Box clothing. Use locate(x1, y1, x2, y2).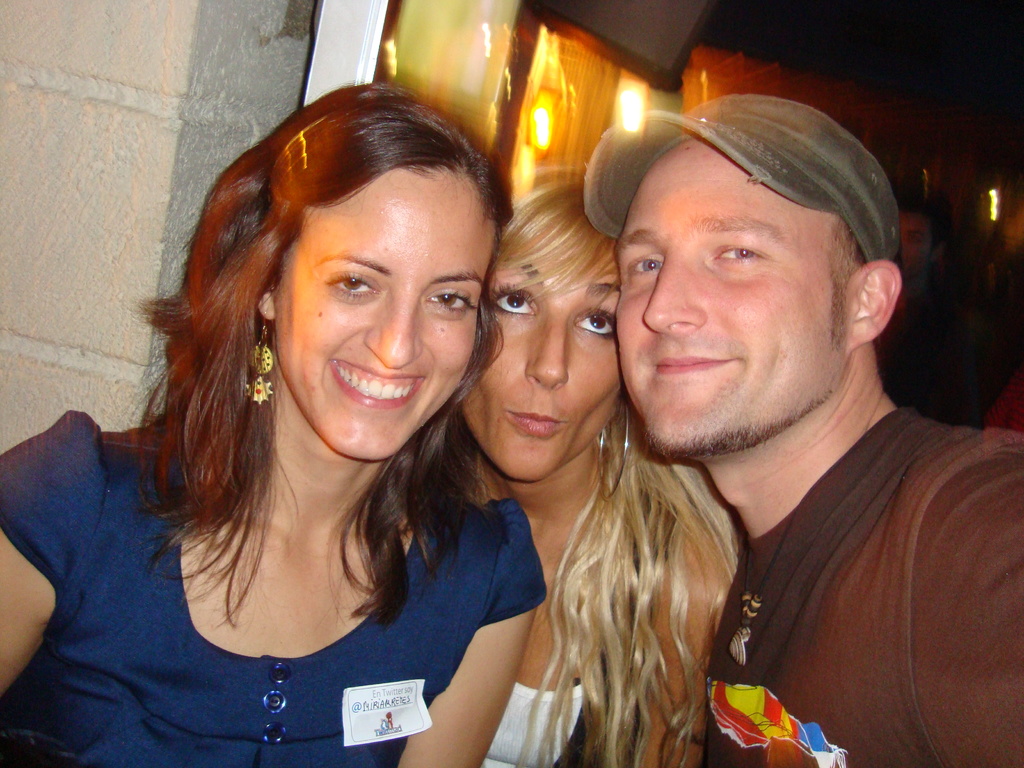
locate(480, 683, 584, 767).
